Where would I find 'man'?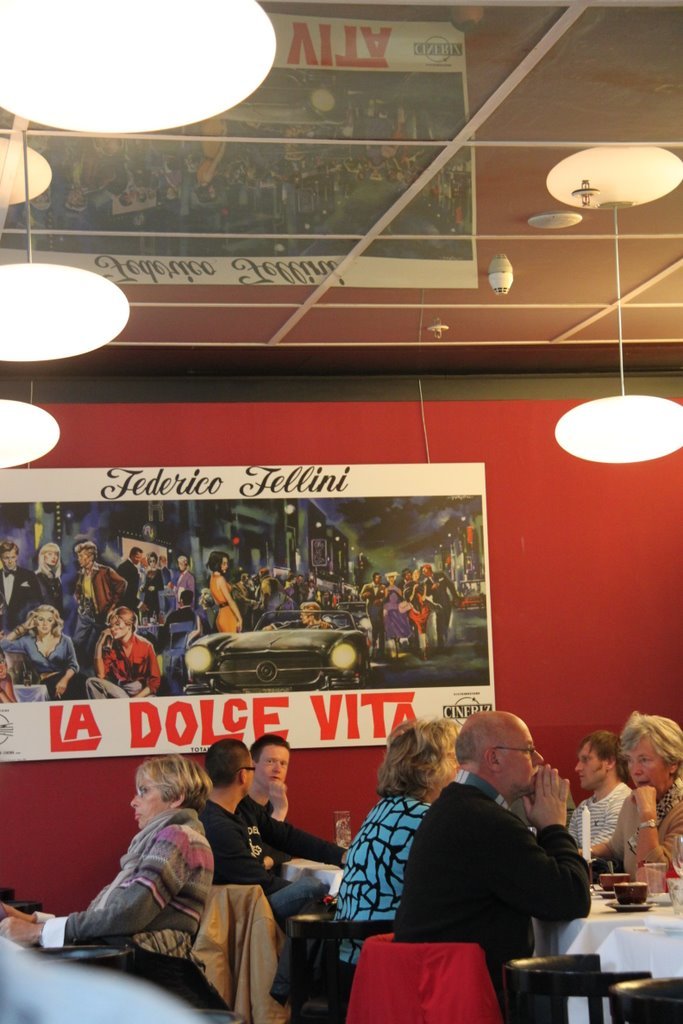
At crop(241, 737, 289, 820).
